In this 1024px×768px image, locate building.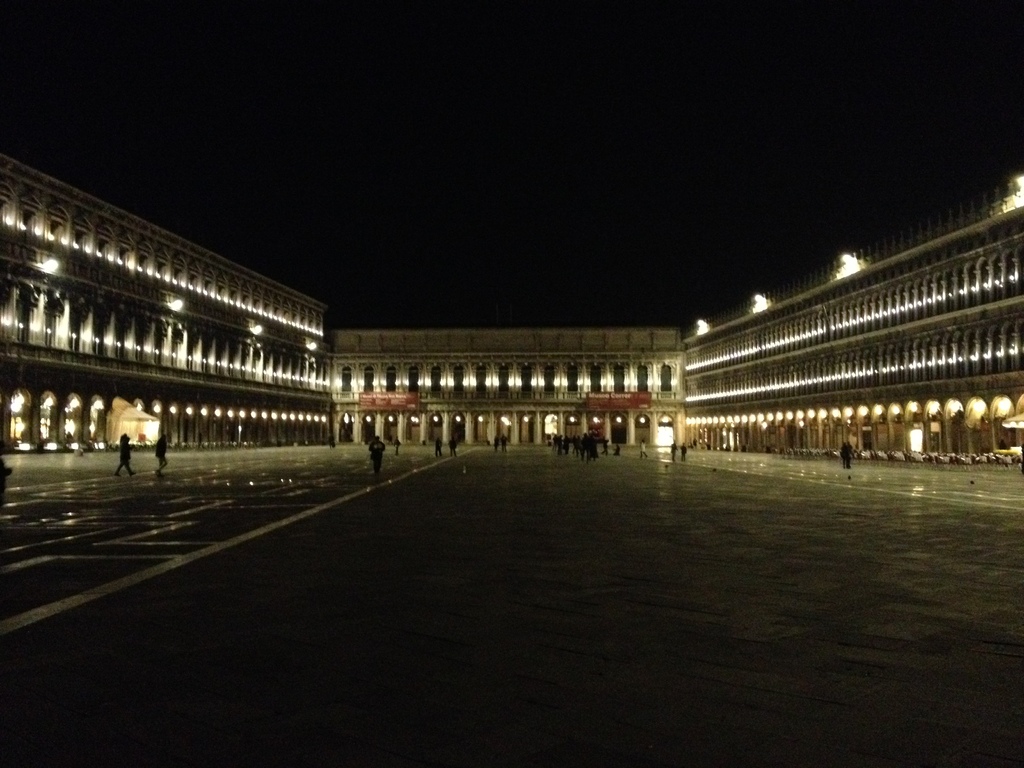
Bounding box: Rect(324, 324, 680, 447).
